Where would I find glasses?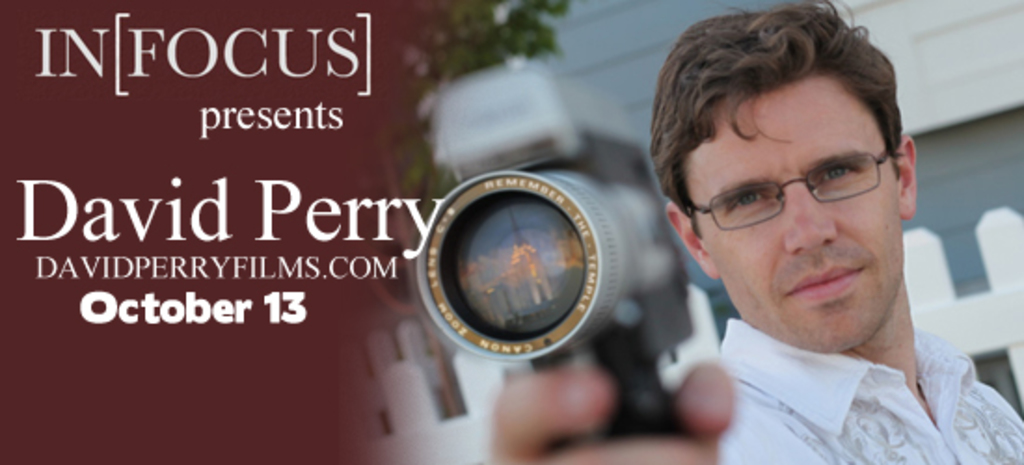
At 678:145:907:227.
